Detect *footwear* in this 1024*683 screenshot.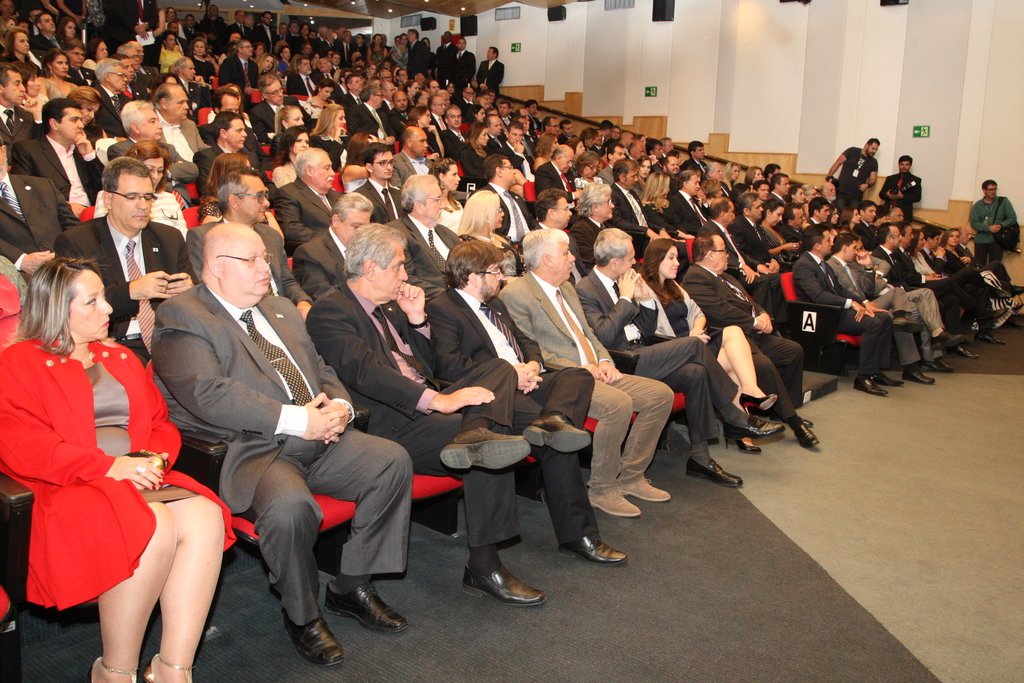
Detection: [322, 583, 403, 634].
